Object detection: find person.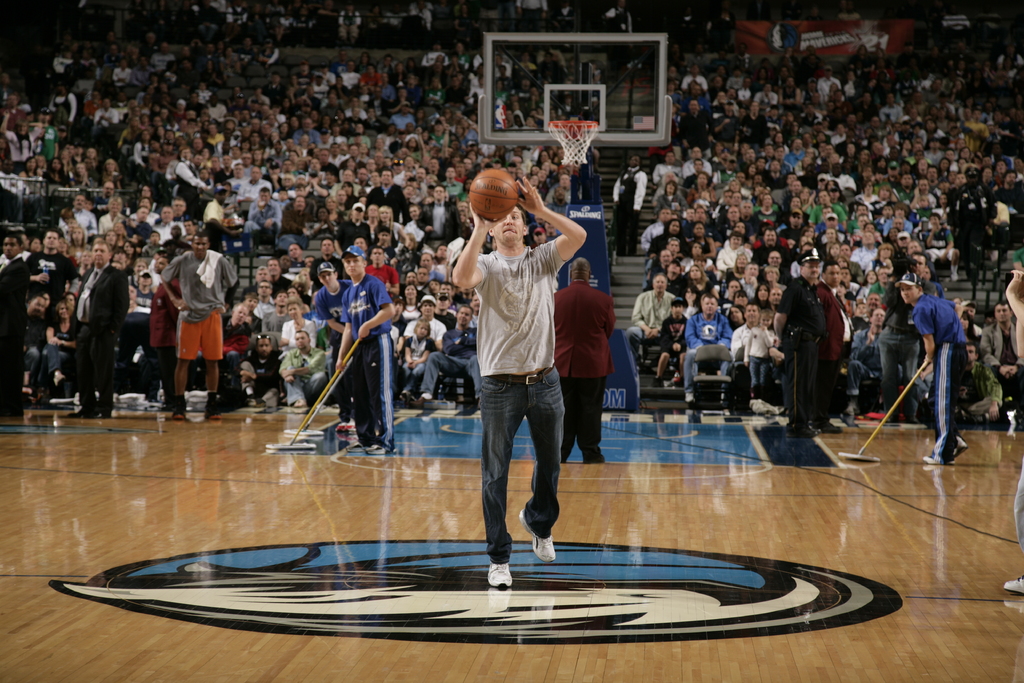
259, 293, 298, 324.
